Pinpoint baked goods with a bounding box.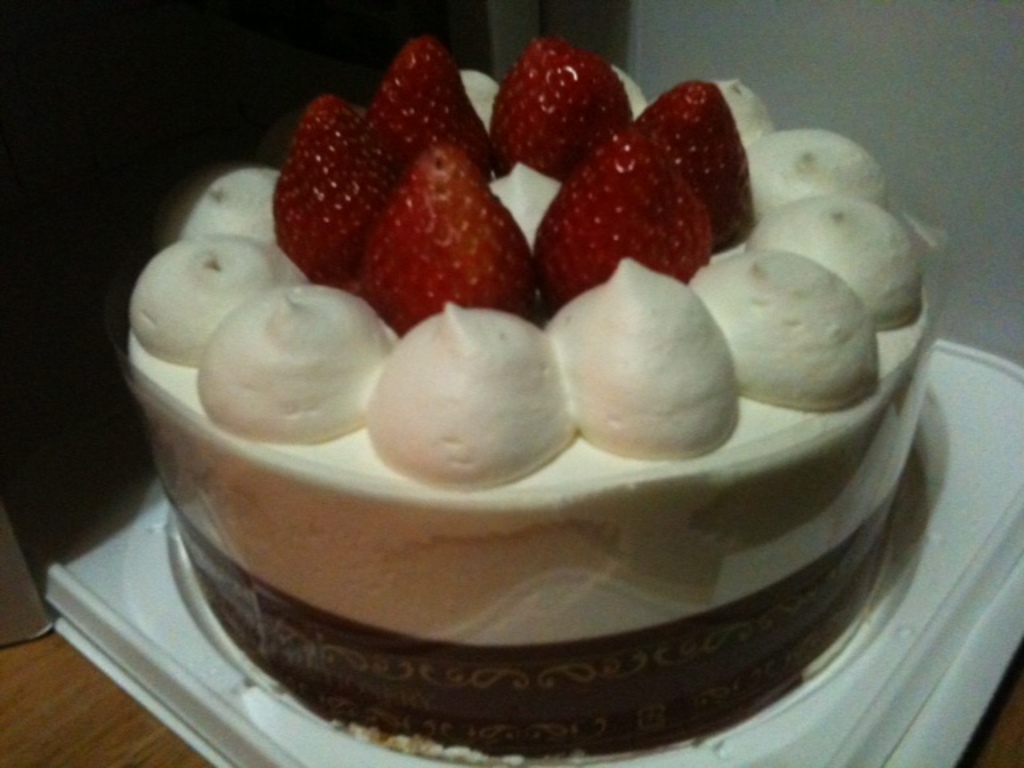
x1=120, y1=32, x2=952, y2=766.
